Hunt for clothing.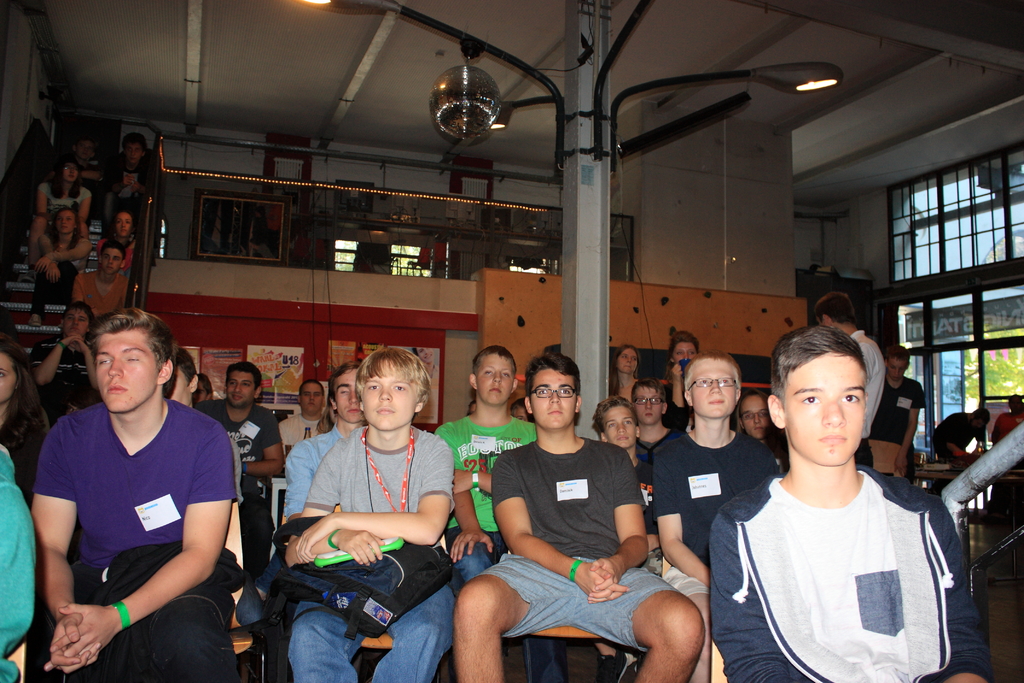
Hunted down at BBox(278, 414, 328, 447).
